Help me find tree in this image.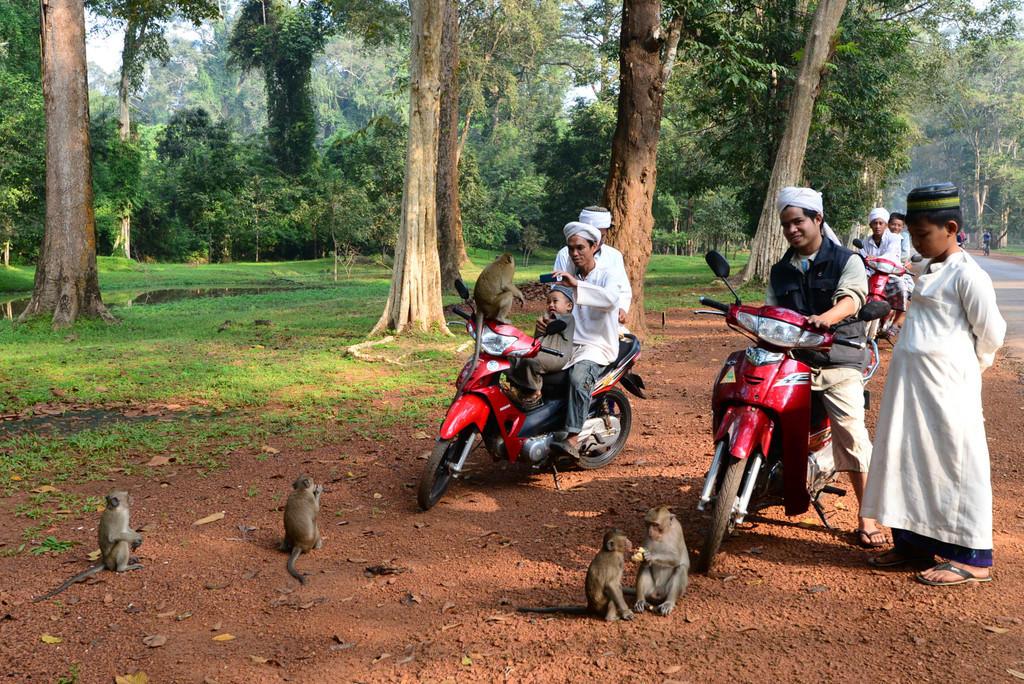
Found it: 579,0,735,354.
